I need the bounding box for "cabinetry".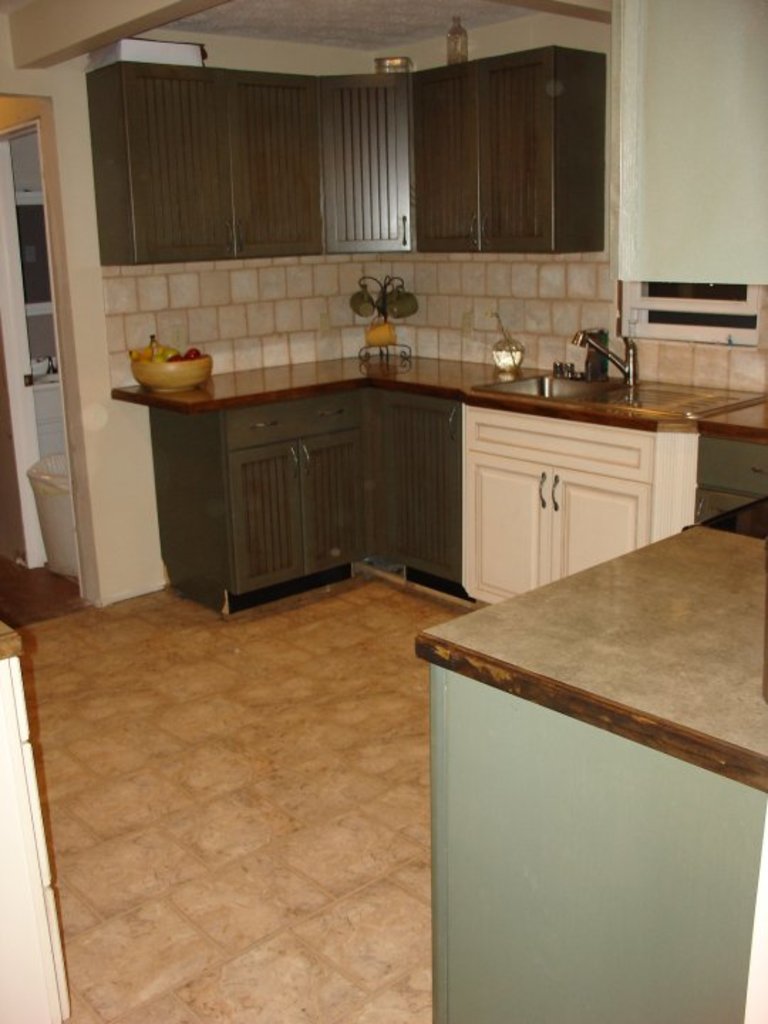
Here it is: [84,54,334,267].
